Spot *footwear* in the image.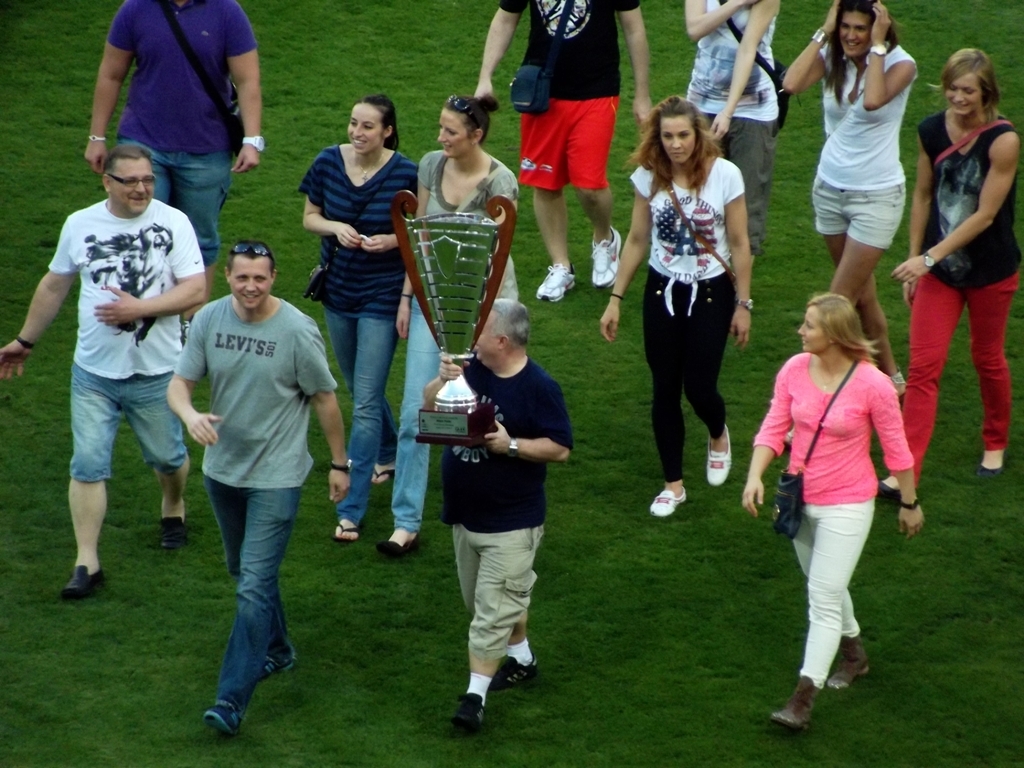
*footwear* found at (x1=199, y1=696, x2=238, y2=735).
